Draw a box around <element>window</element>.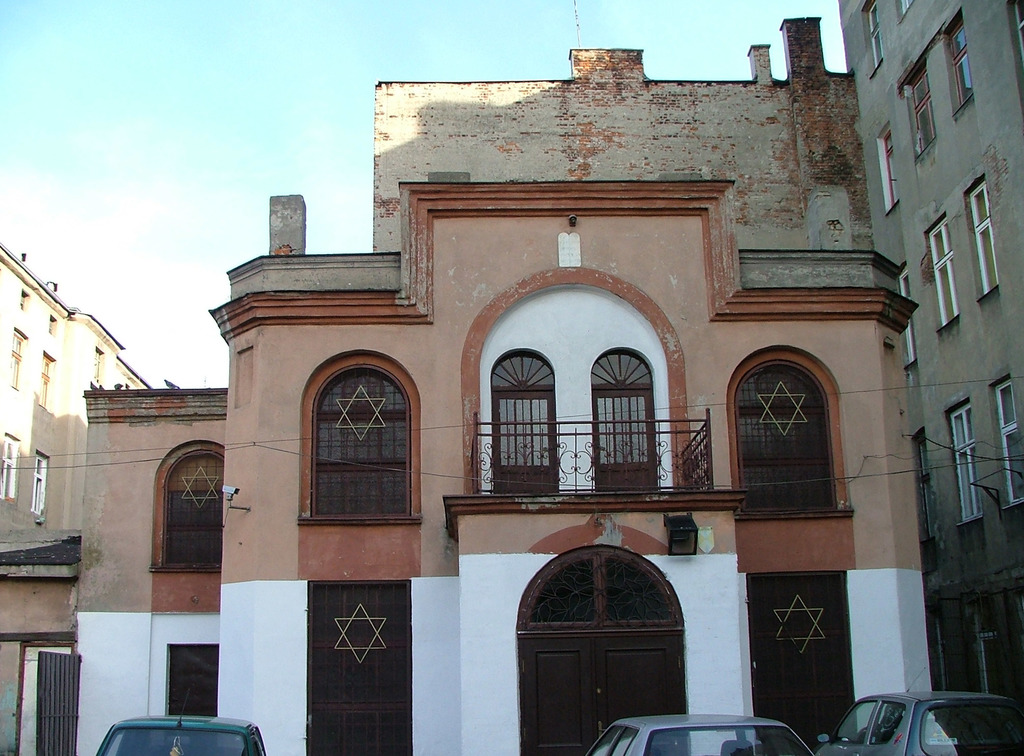
bbox(943, 401, 990, 529).
